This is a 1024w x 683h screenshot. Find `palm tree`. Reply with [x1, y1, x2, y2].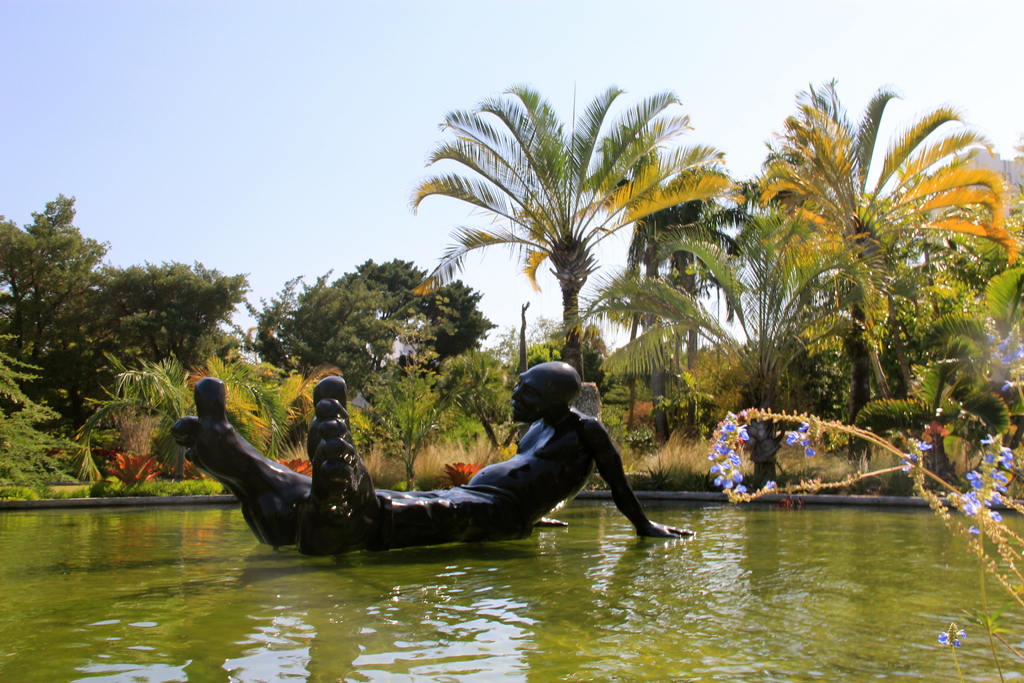
[410, 88, 729, 427].
